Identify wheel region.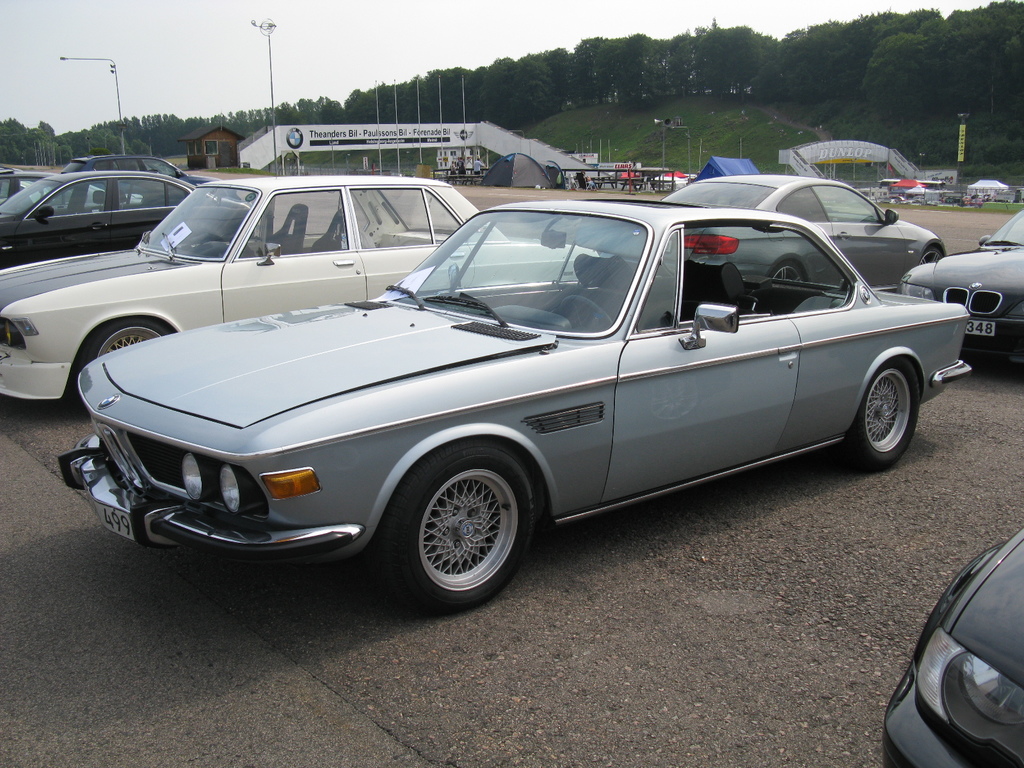
Region: <bbox>768, 252, 810, 289</bbox>.
